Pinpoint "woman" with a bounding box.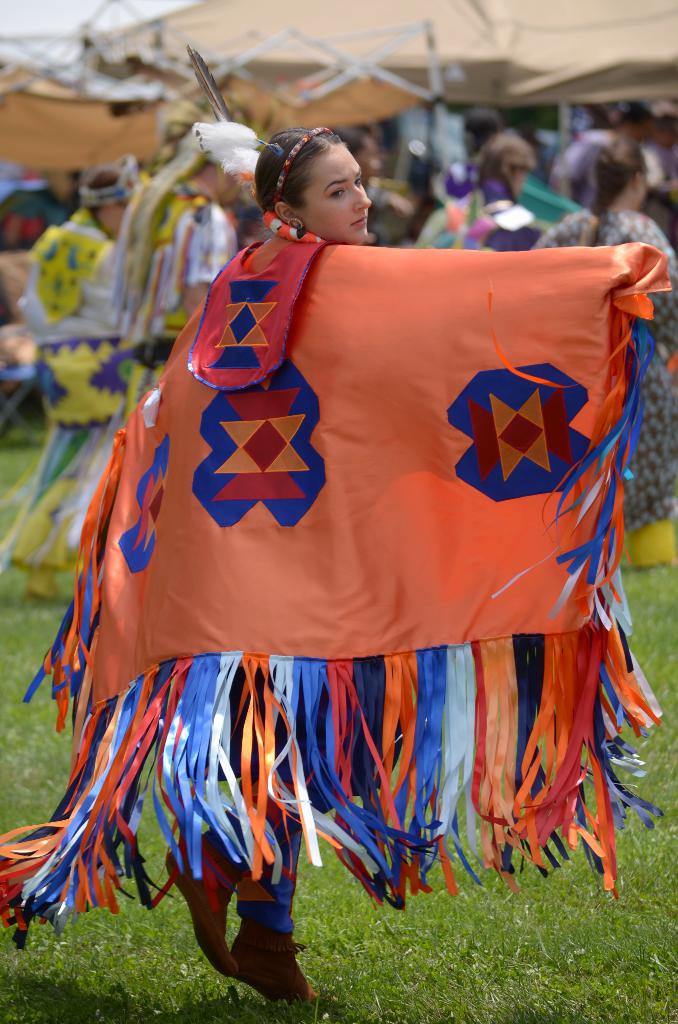
36/92/645/946.
